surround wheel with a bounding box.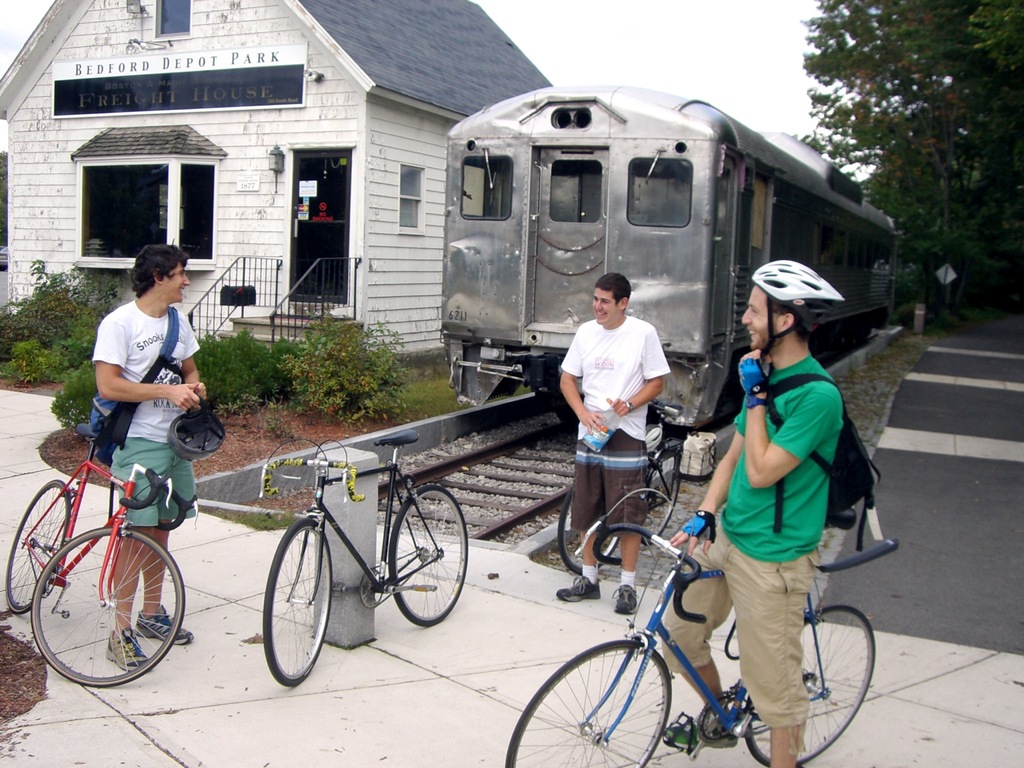
bbox=(506, 639, 673, 767).
